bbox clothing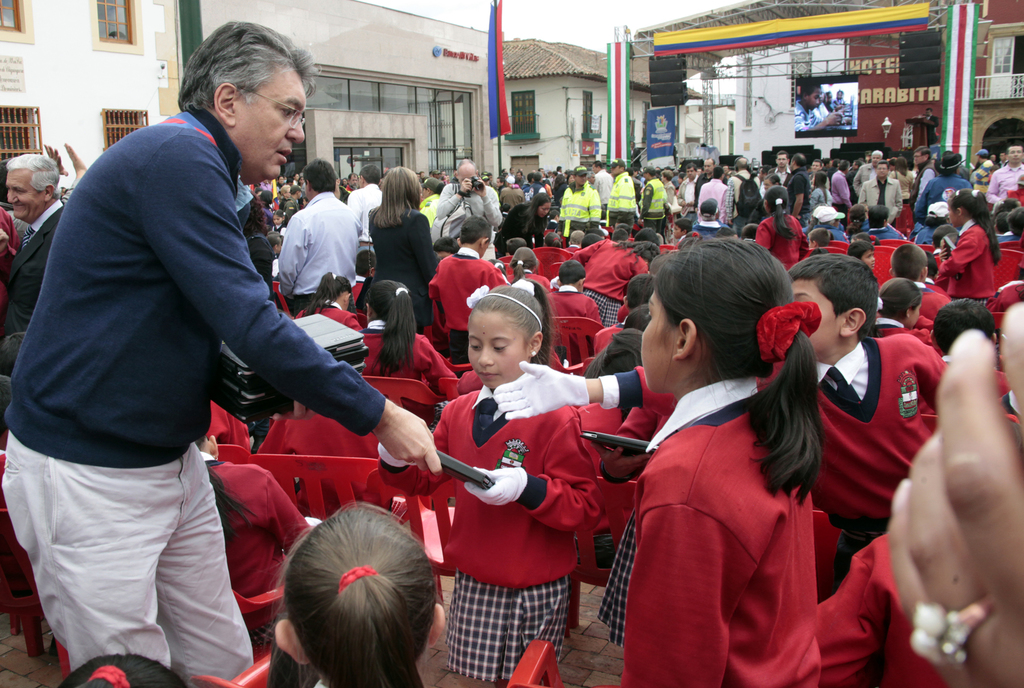
crop(755, 211, 810, 270)
